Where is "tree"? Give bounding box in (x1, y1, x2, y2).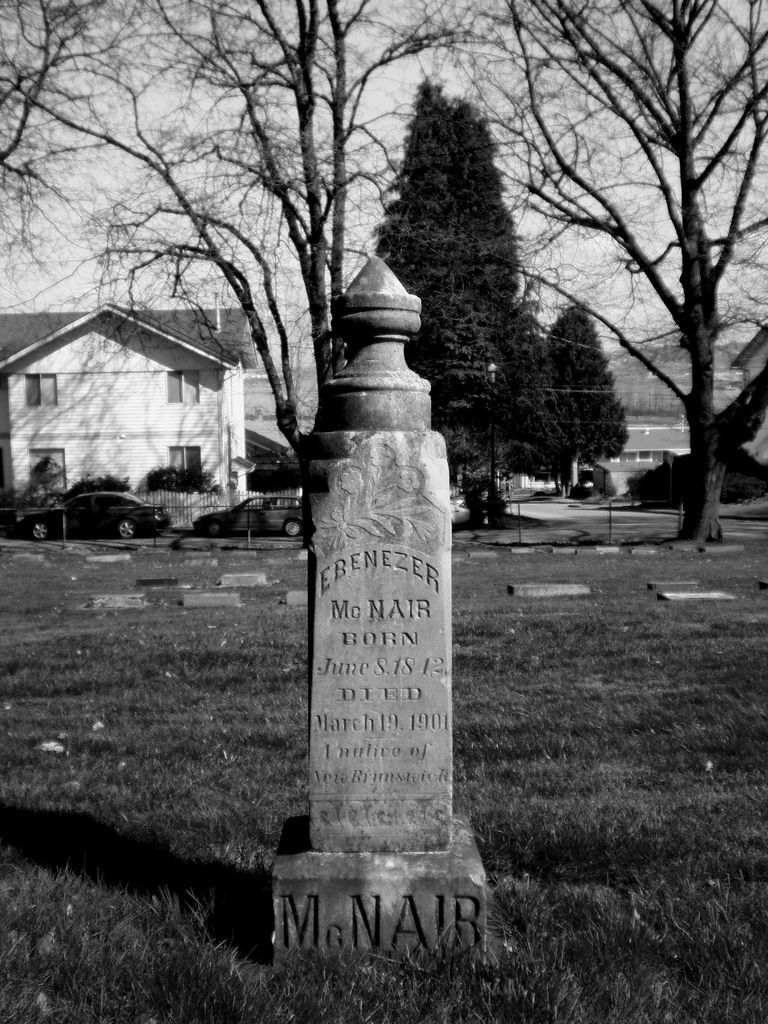
(369, 88, 544, 488).
